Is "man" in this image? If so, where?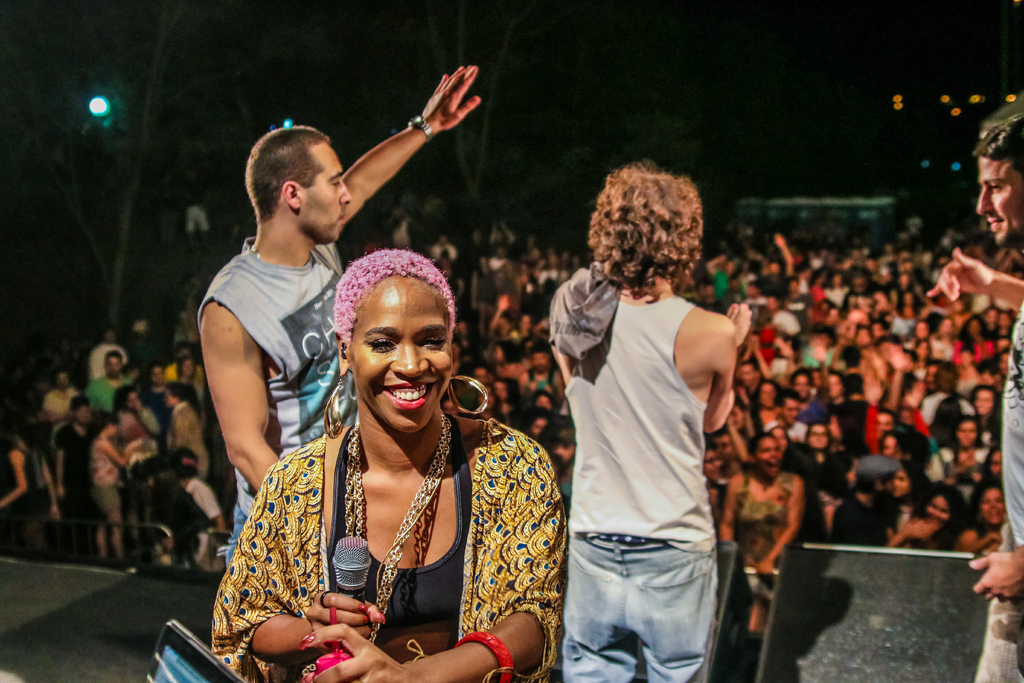
Yes, at [531, 195, 759, 682].
